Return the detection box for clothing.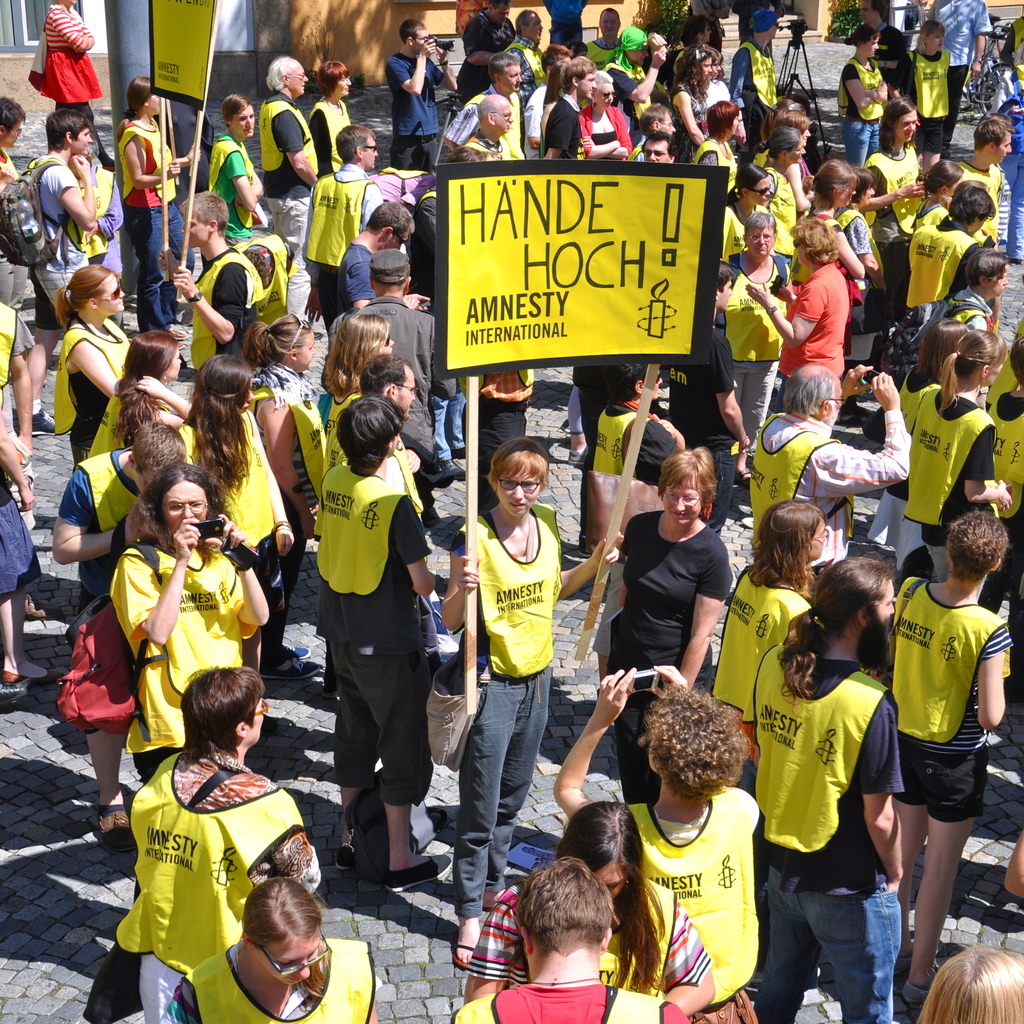
[left=454, top=981, right=690, bottom=1023].
